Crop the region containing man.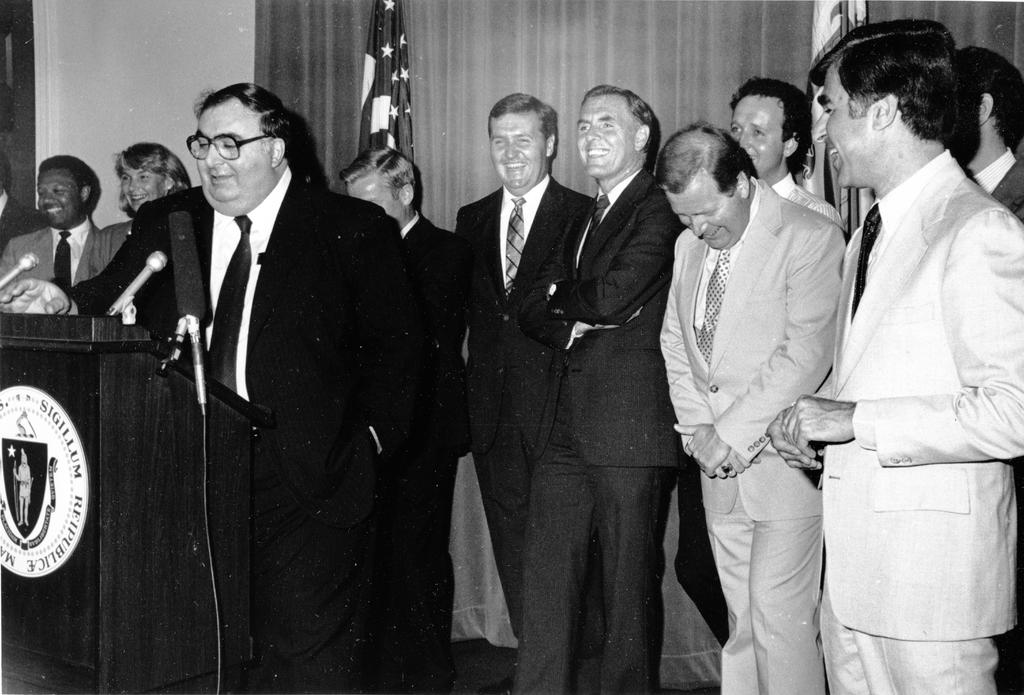
Crop region: x1=0 y1=79 x2=394 y2=694.
